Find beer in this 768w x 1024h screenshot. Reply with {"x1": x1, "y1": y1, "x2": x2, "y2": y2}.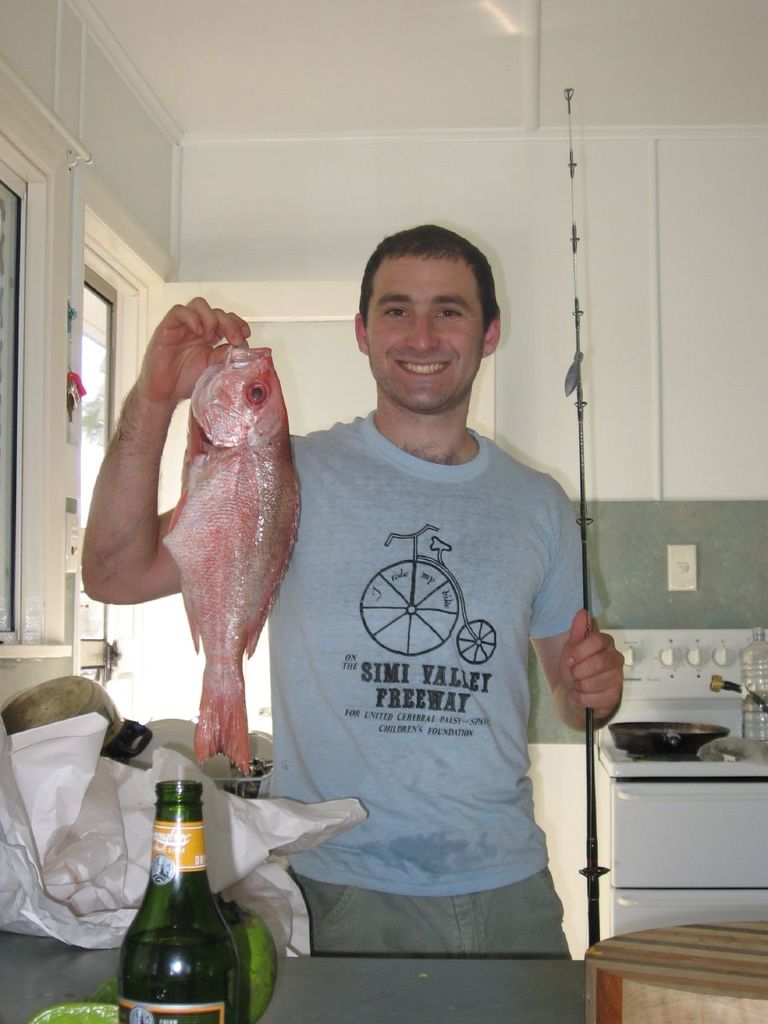
{"x1": 117, "y1": 769, "x2": 253, "y2": 1023}.
